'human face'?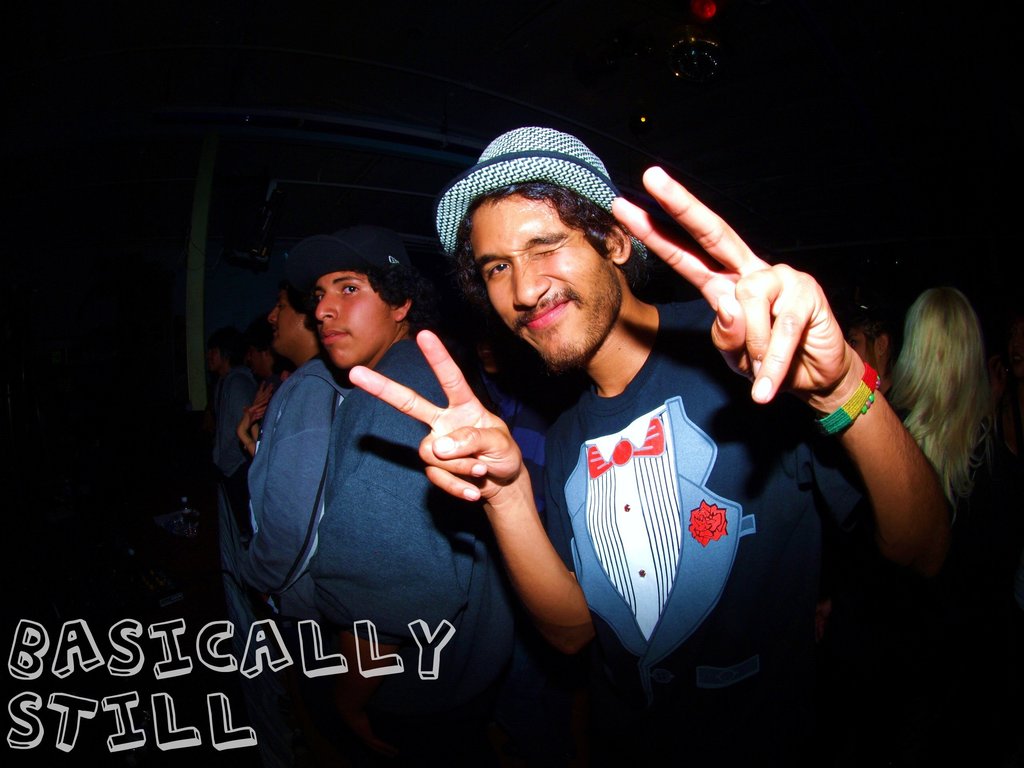
rect(316, 270, 399, 369)
